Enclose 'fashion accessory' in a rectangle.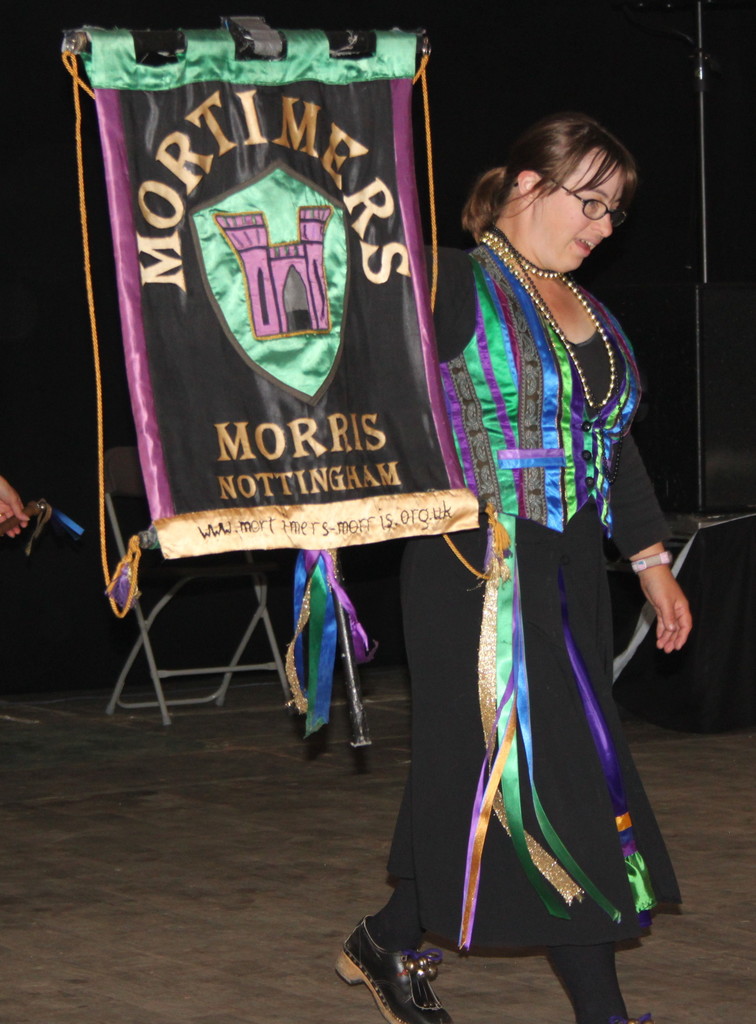
614:1013:658:1023.
